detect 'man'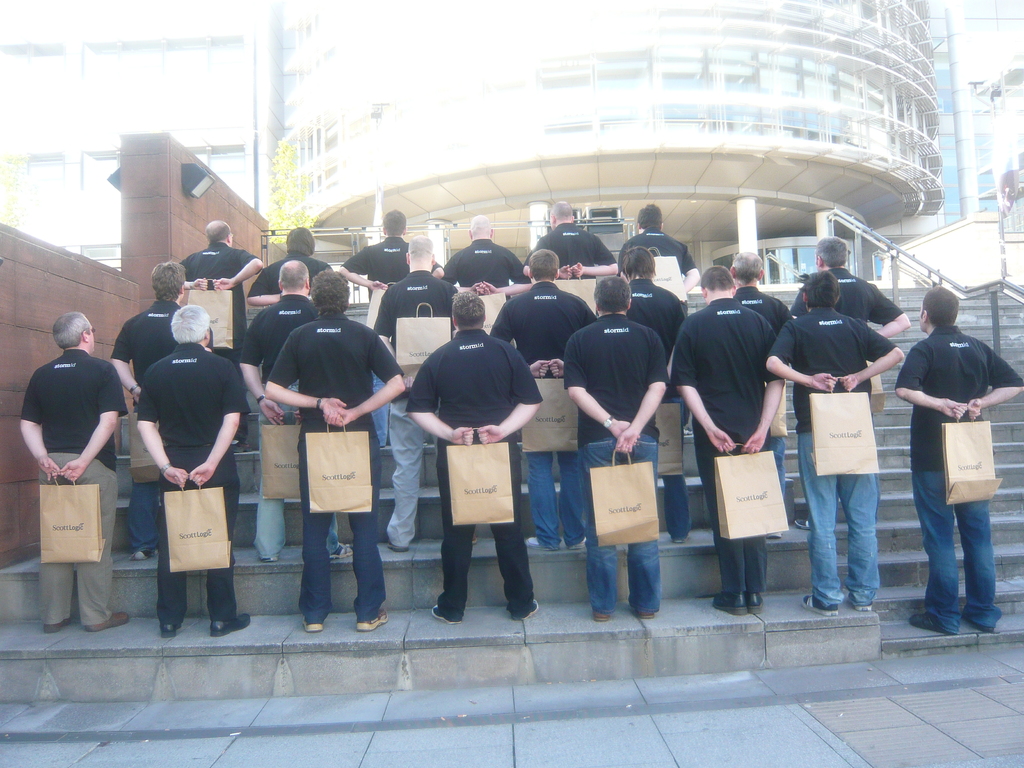
bbox=[623, 247, 694, 542]
